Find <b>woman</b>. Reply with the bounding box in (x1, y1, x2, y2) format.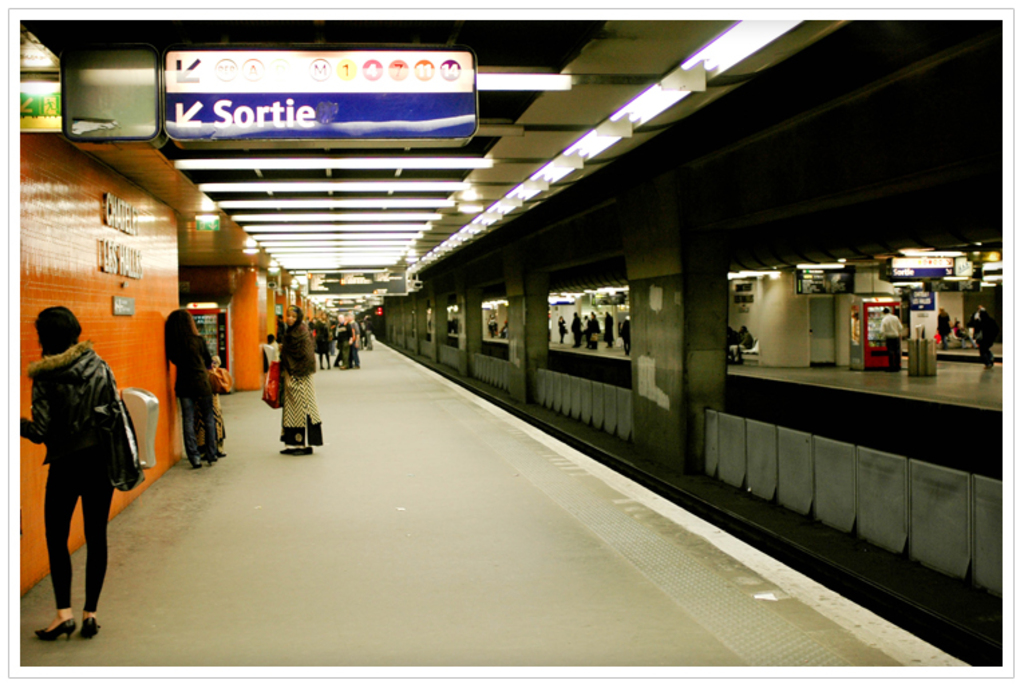
(280, 300, 331, 451).
